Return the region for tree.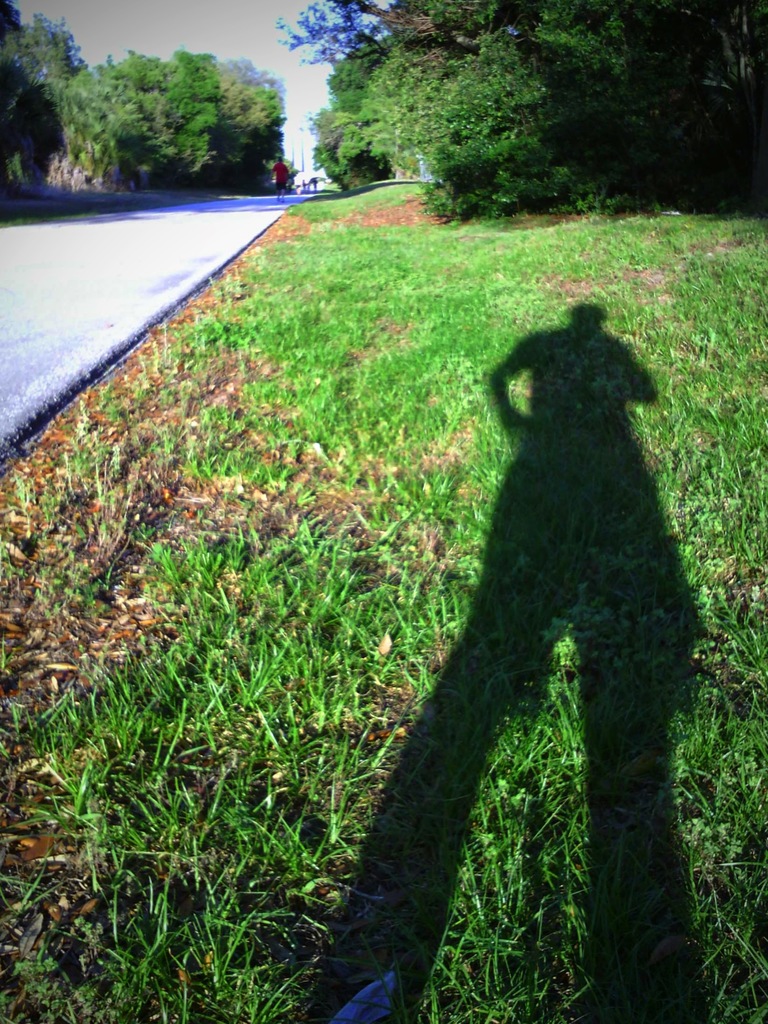
<box>54,49,163,203</box>.
